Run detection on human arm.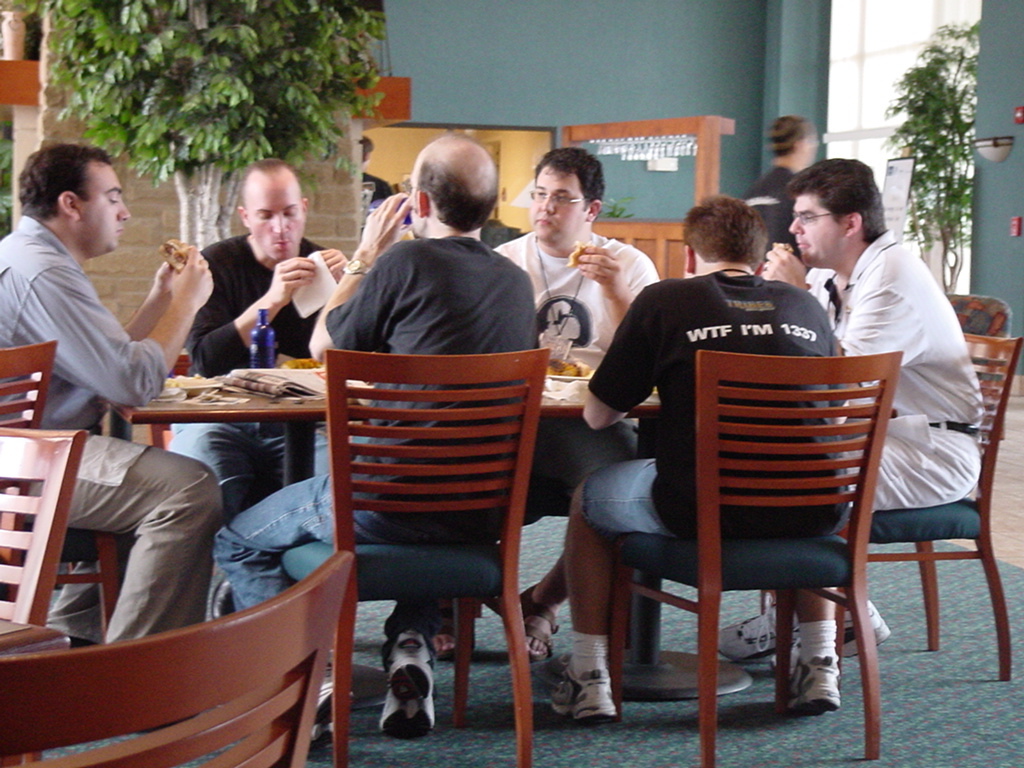
Result: {"left": 569, "top": 243, "right": 663, "bottom": 384}.
